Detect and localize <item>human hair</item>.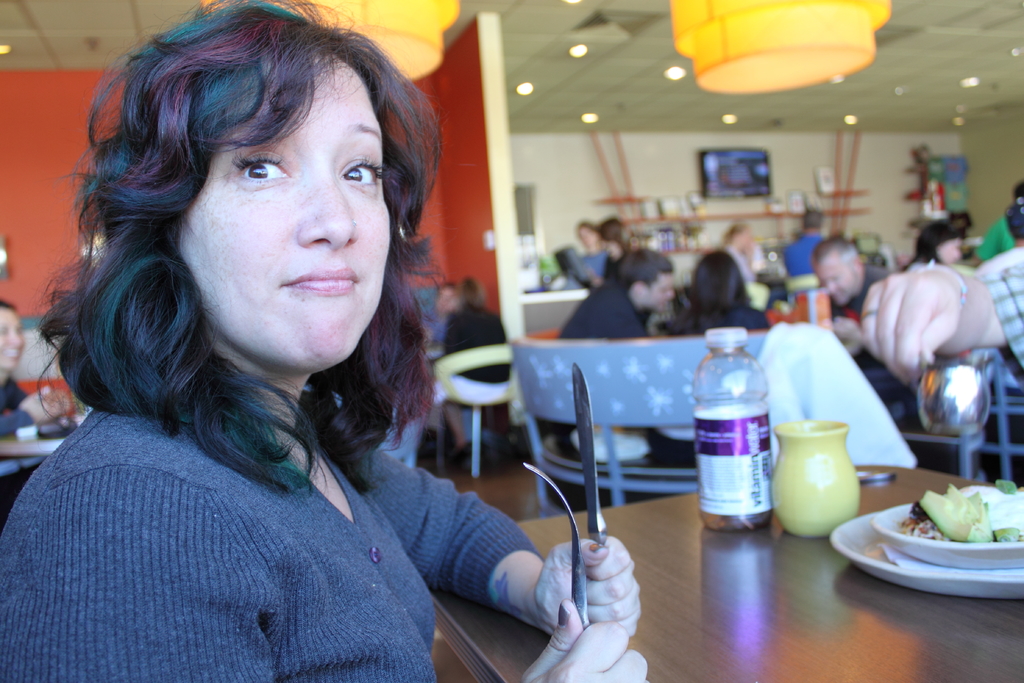
Localized at 616/244/676/297.
